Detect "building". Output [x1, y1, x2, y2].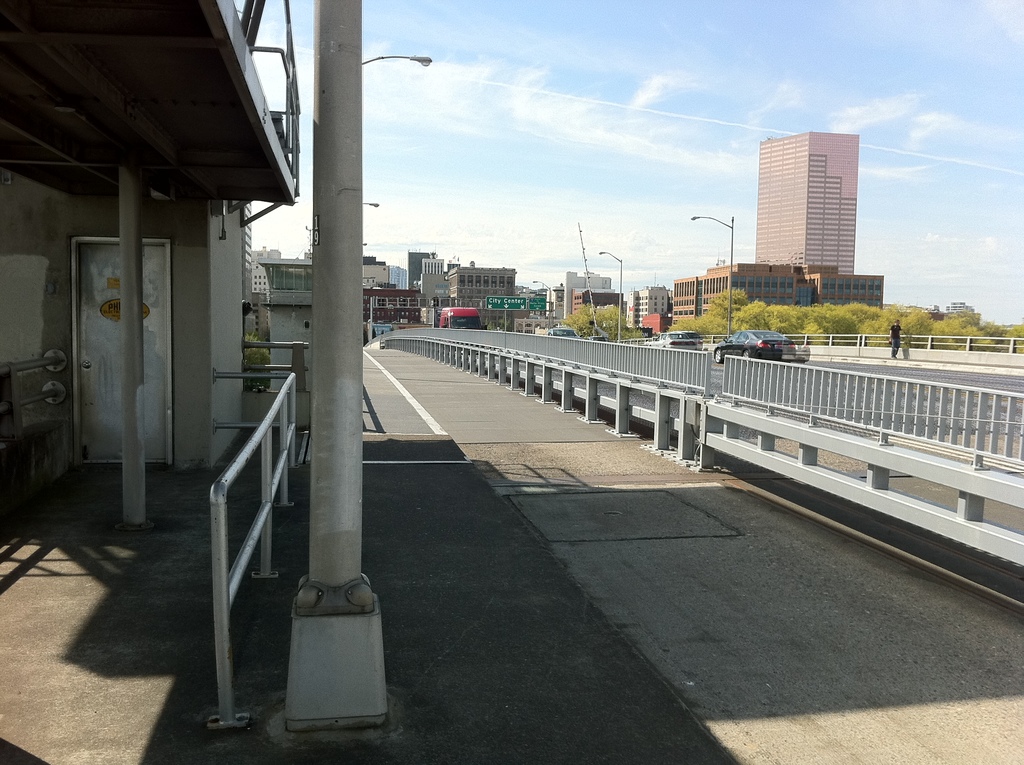
[244, 244, 282, 297].
